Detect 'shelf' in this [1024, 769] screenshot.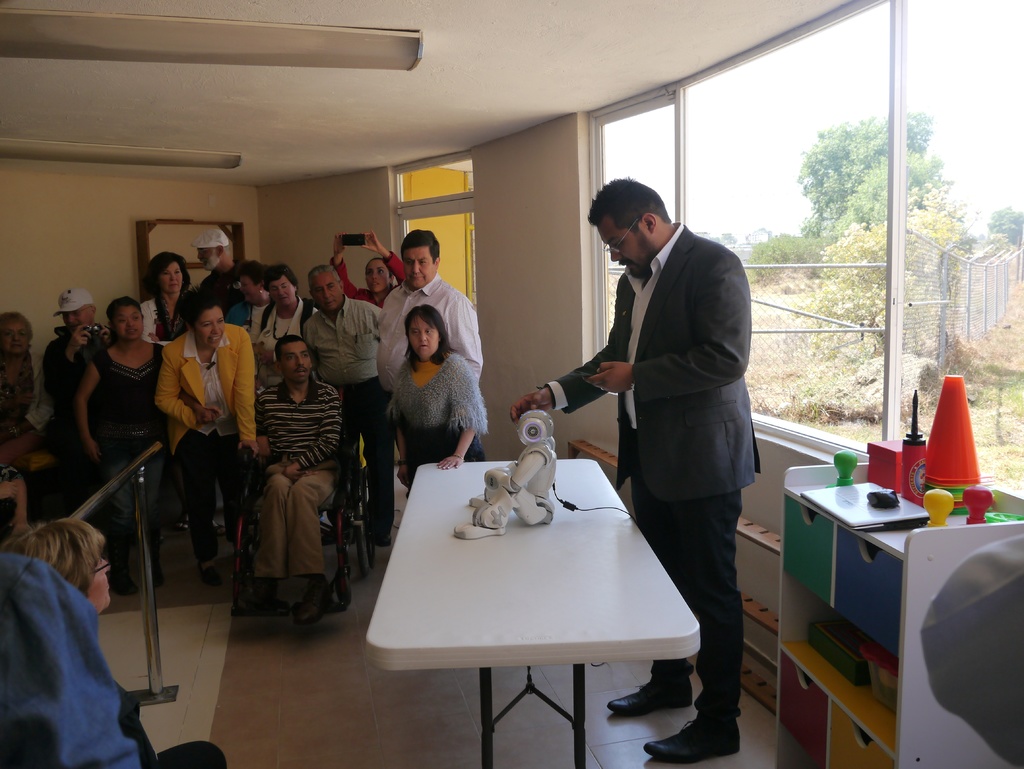
Detection: detection(768, 460, 1018, 768).
